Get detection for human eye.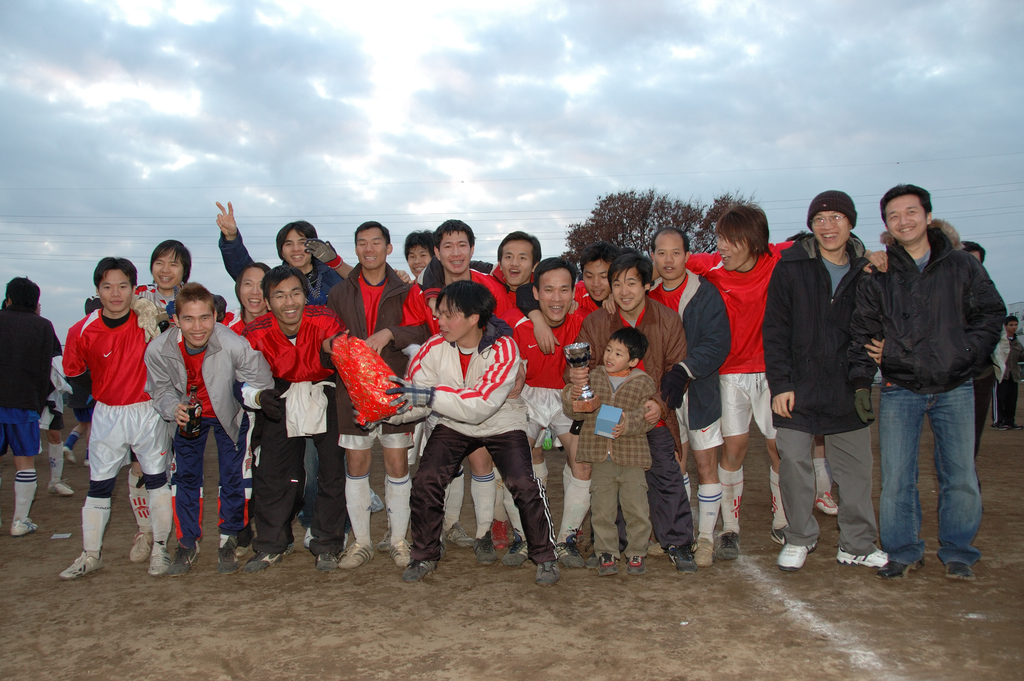
Detection: <box>150,261,164,272</box>.
